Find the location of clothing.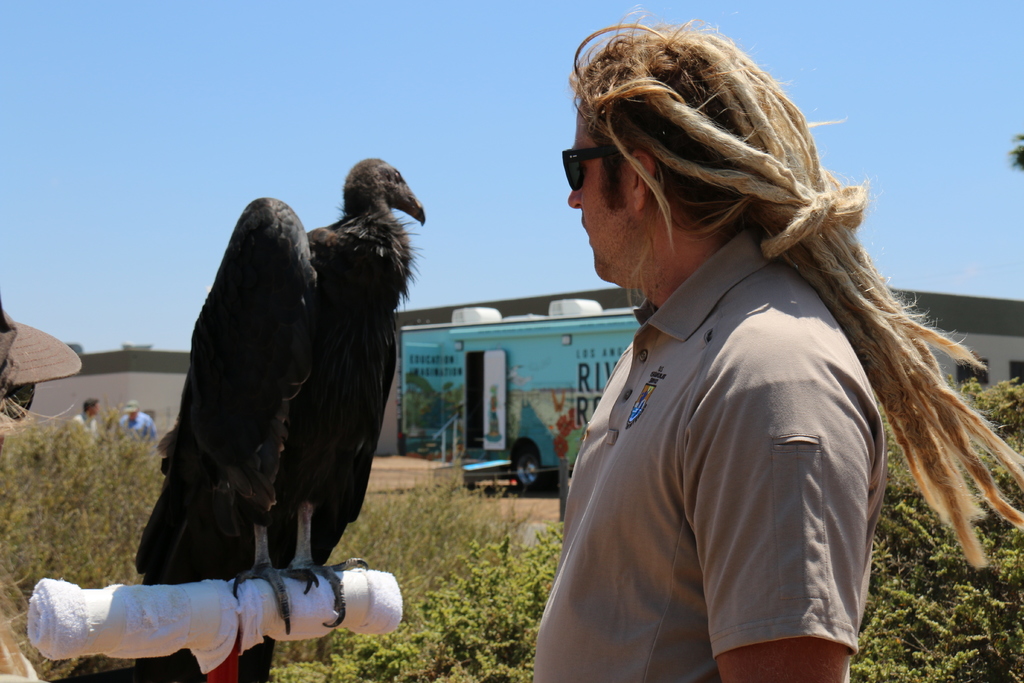
Location: 119/414/158/448.
